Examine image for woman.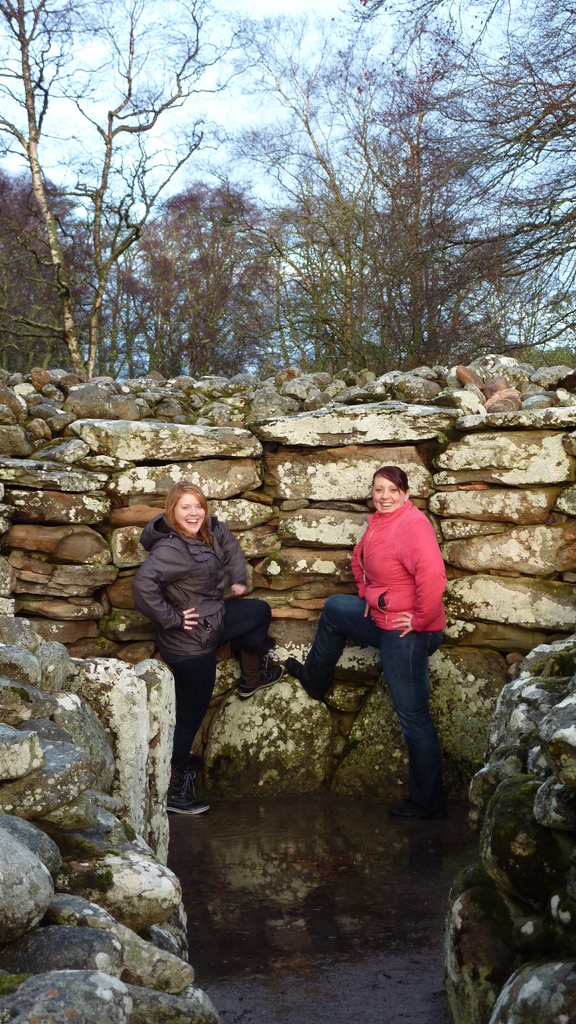
Examination result: l=301, t=453, r=456, b=818.
